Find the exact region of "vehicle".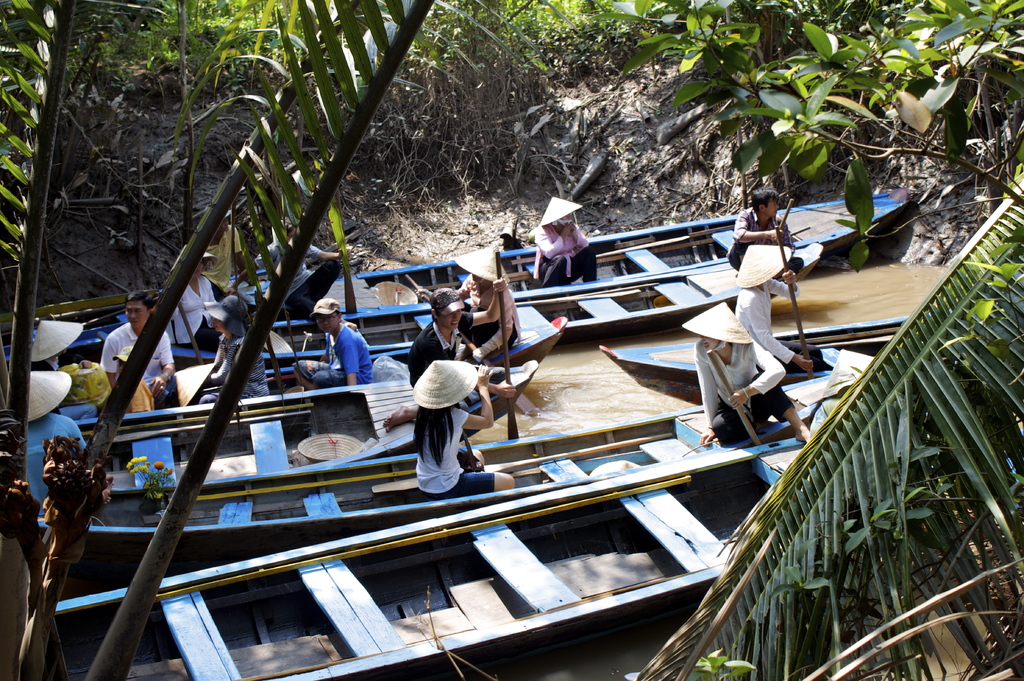
Exact region: [45, 431, 840, 676].
